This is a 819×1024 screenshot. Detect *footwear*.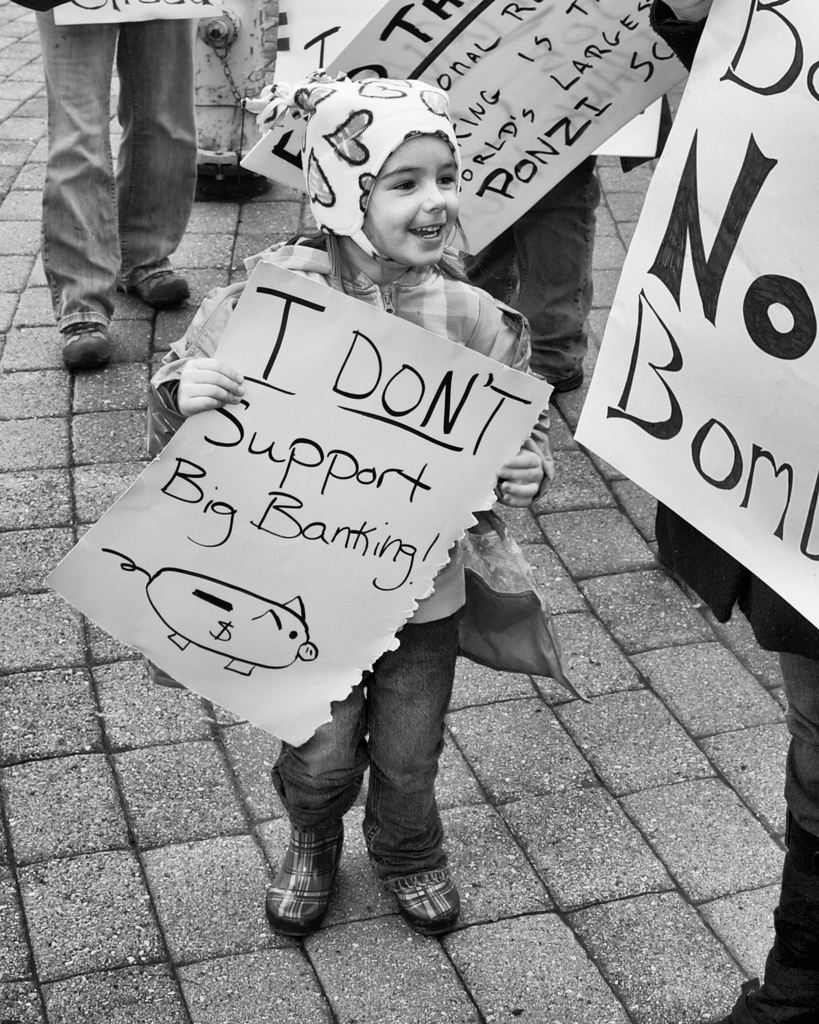
Rect(399, 868, 466, 929).
